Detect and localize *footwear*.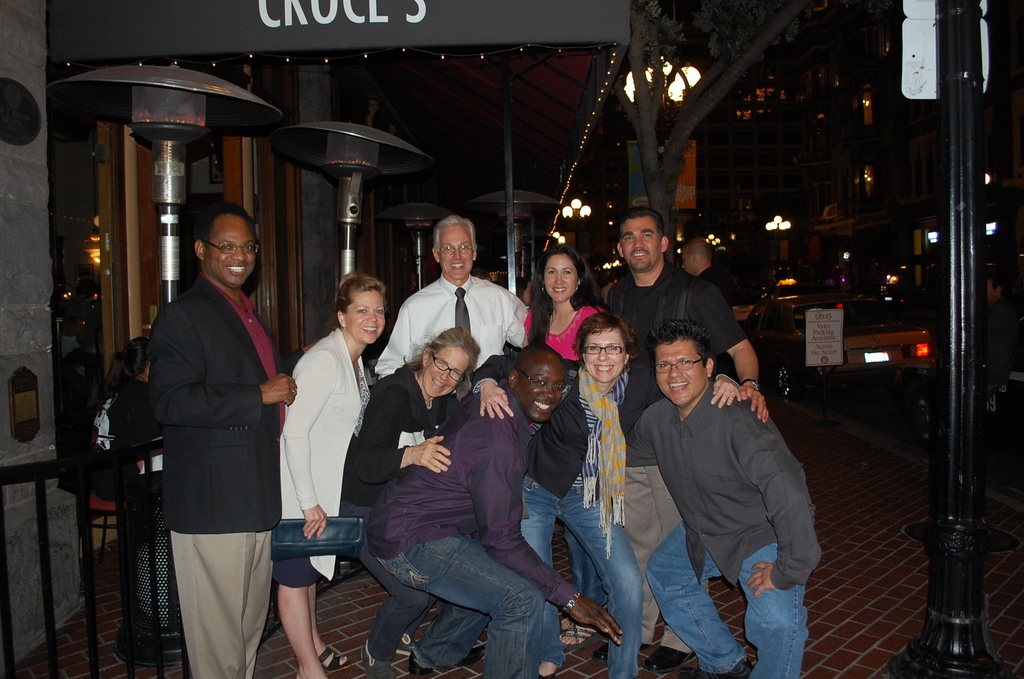
Localized at <region>642, 639, 693, 677</region>.
